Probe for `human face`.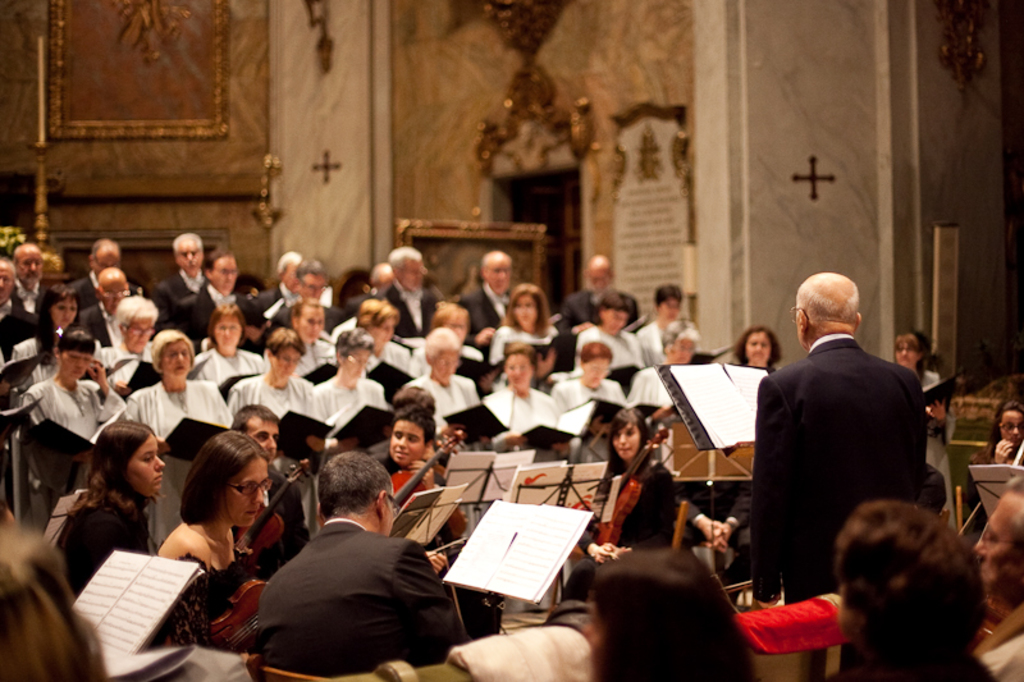
Probe result: {"left": 303, "top": 270, "right": 329, "bottom": 305}.
